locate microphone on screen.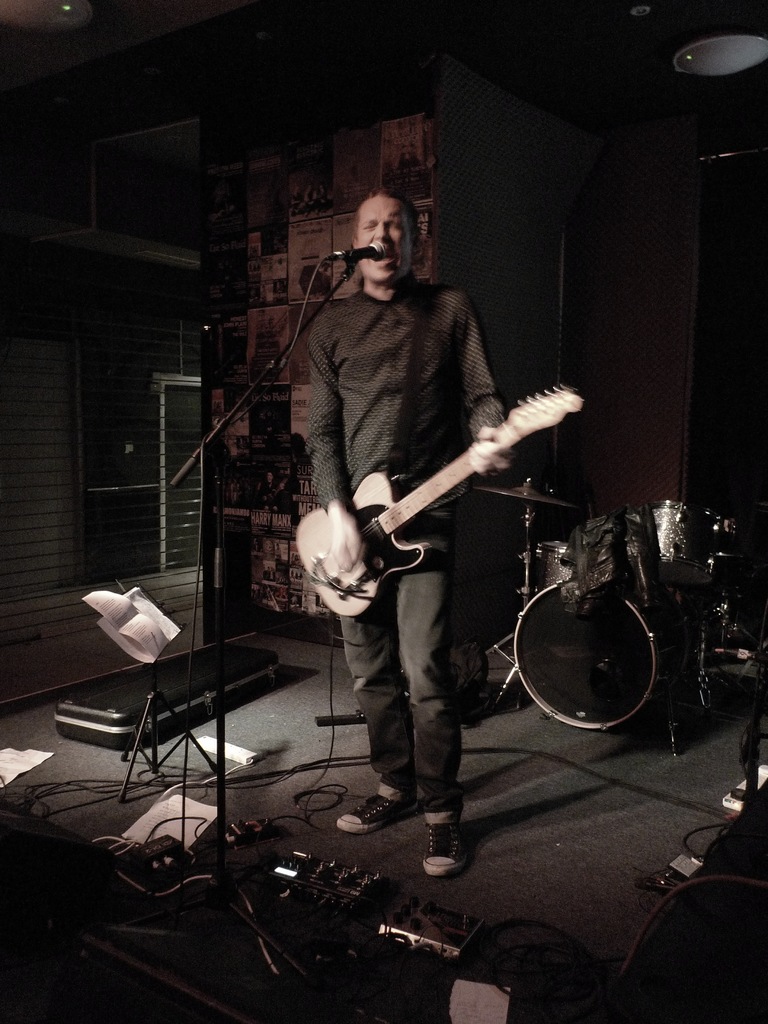
On screen at l=321, t=237, r=387, b=262.
